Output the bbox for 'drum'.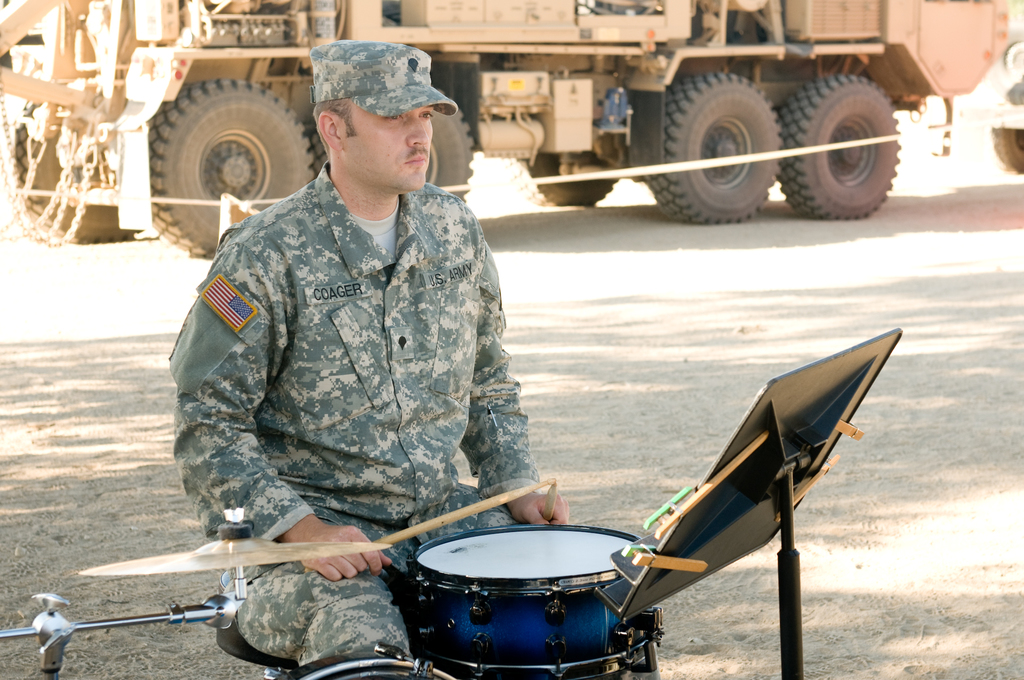
<bbox>405, 520, 678, 677</bbox>.
